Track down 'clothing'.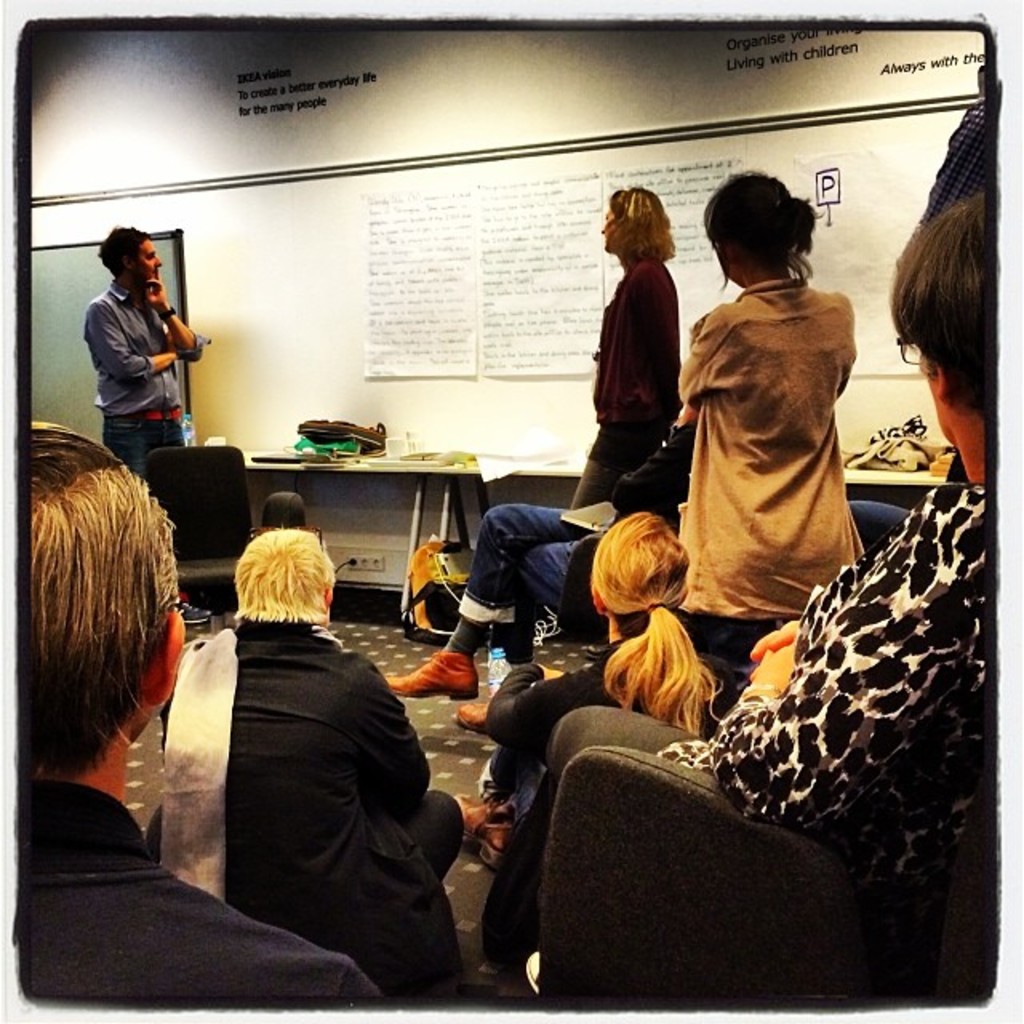
Tracked to x1=579 y1=419 x2=701 y2=643.
